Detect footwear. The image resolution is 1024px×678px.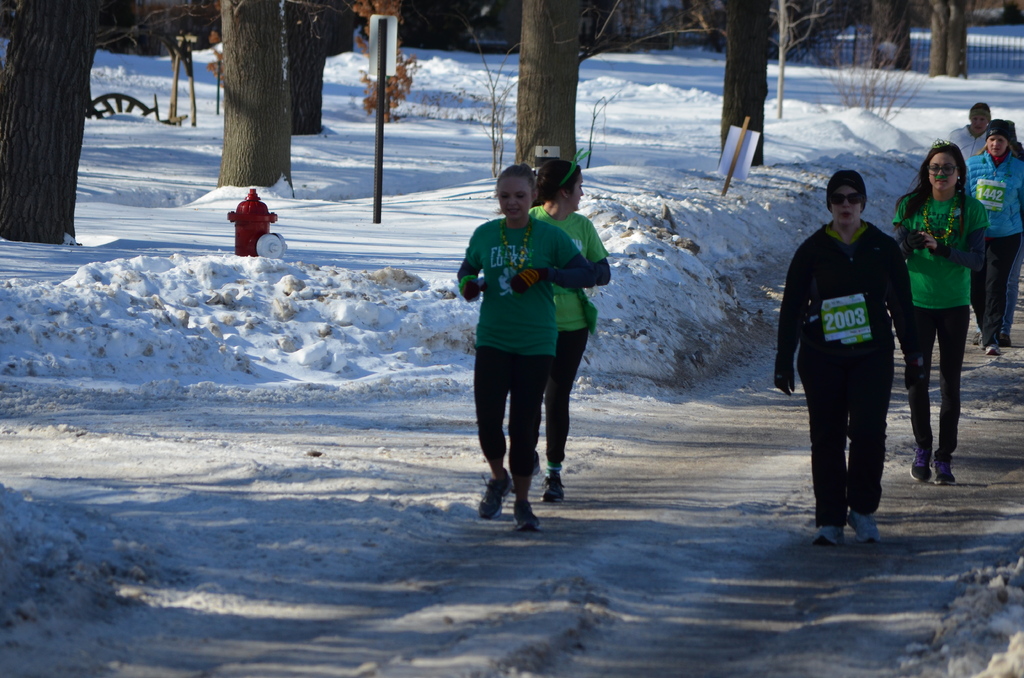
512,499,542,533.
